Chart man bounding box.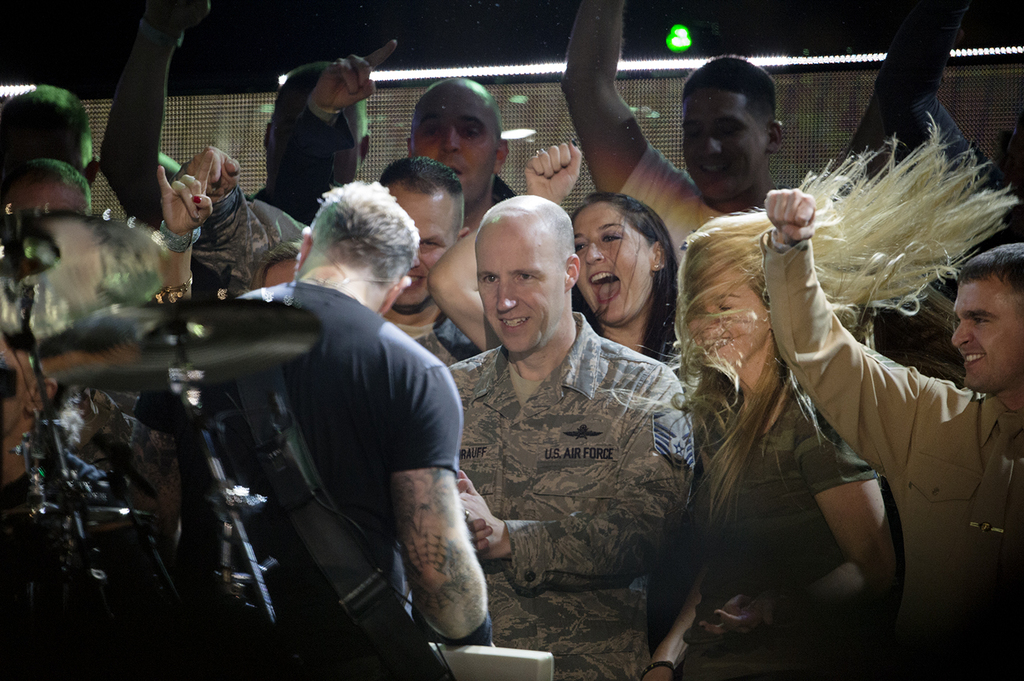
Charted: 0,329,183,680.
